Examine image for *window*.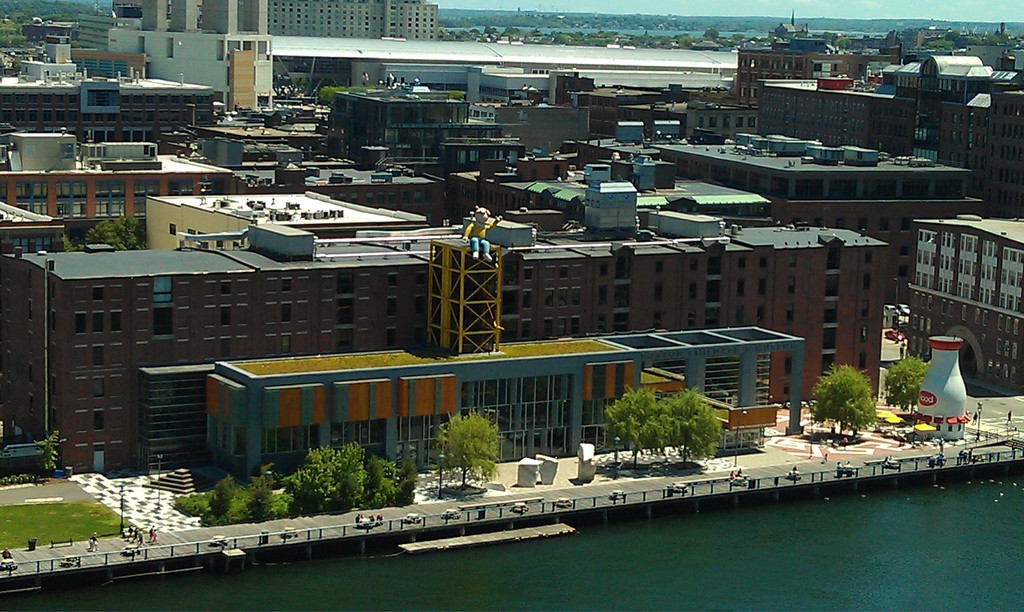
Examination result: left=76, top=314, right=87, bottom=337.
